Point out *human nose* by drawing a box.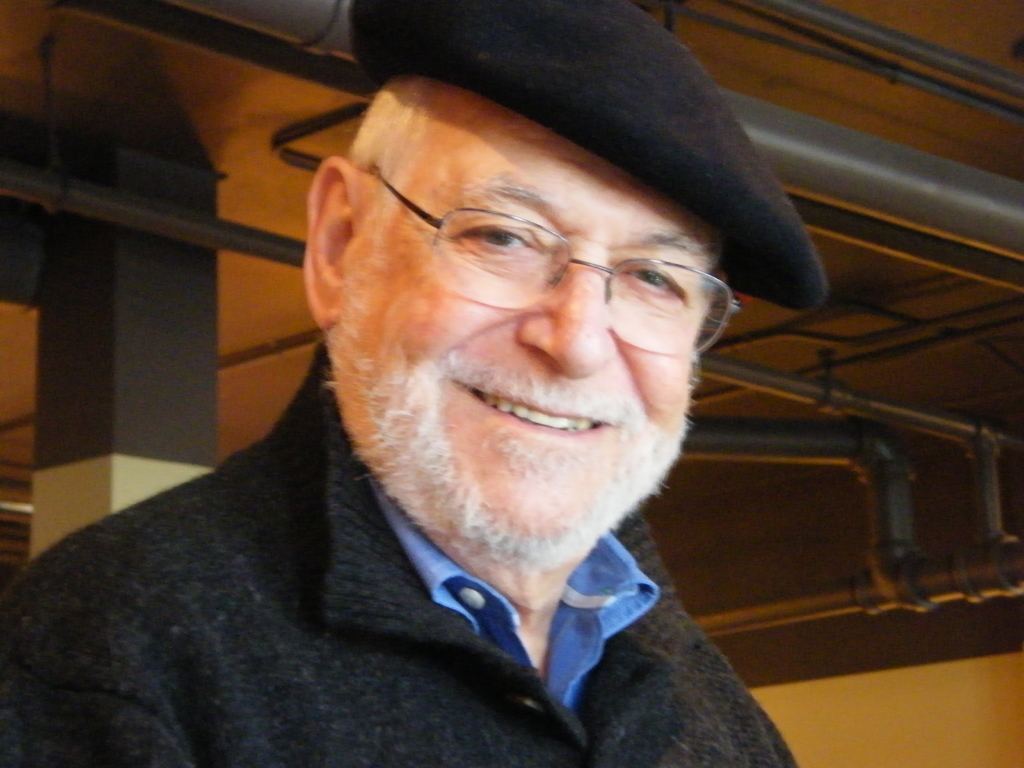
bbox=[514, 246, 617, 384].
